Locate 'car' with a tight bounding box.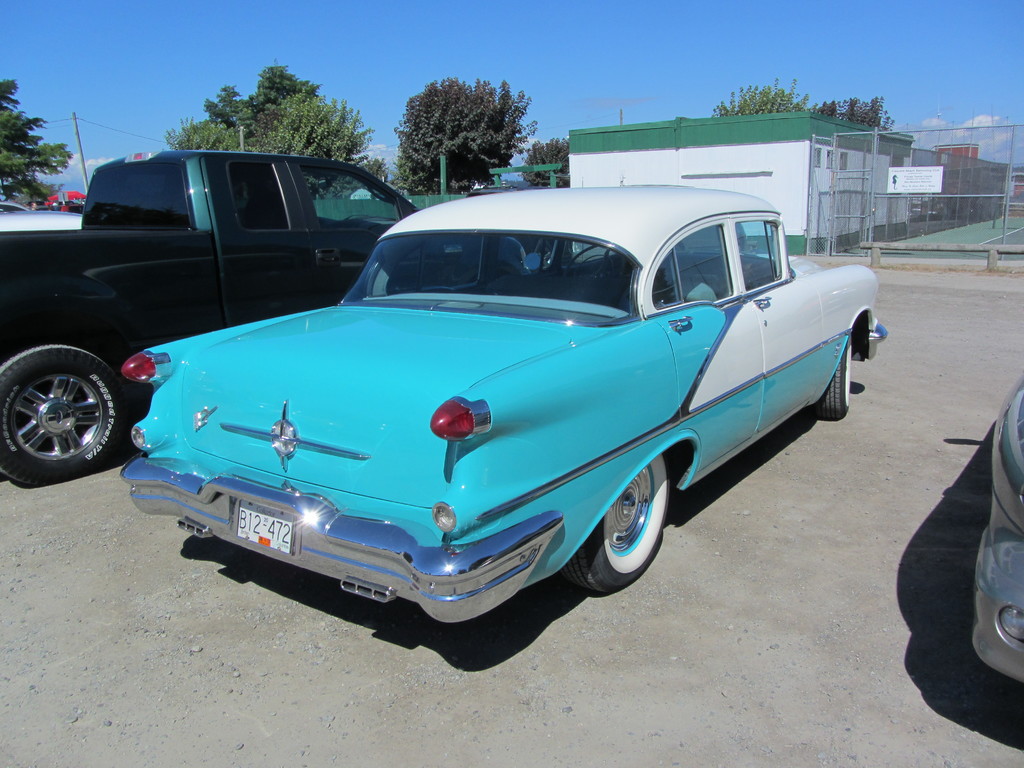
467/182/550/260.
